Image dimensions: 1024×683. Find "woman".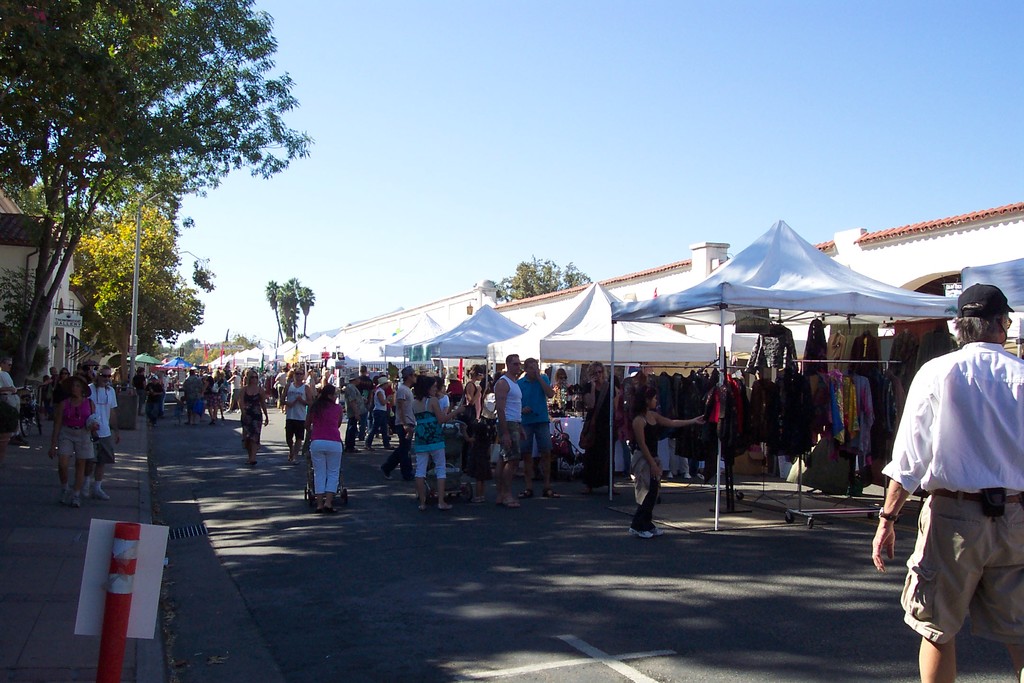
(238,369,269,469).
